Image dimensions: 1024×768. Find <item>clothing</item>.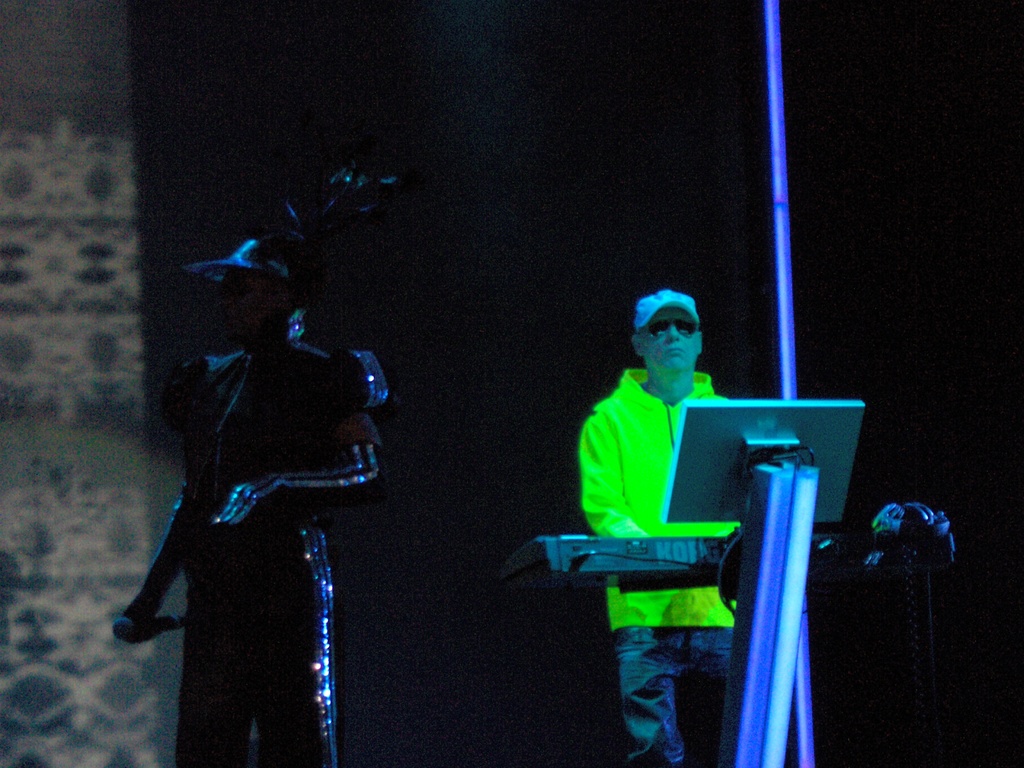
<region>161, 338, 388, 767</region>.
